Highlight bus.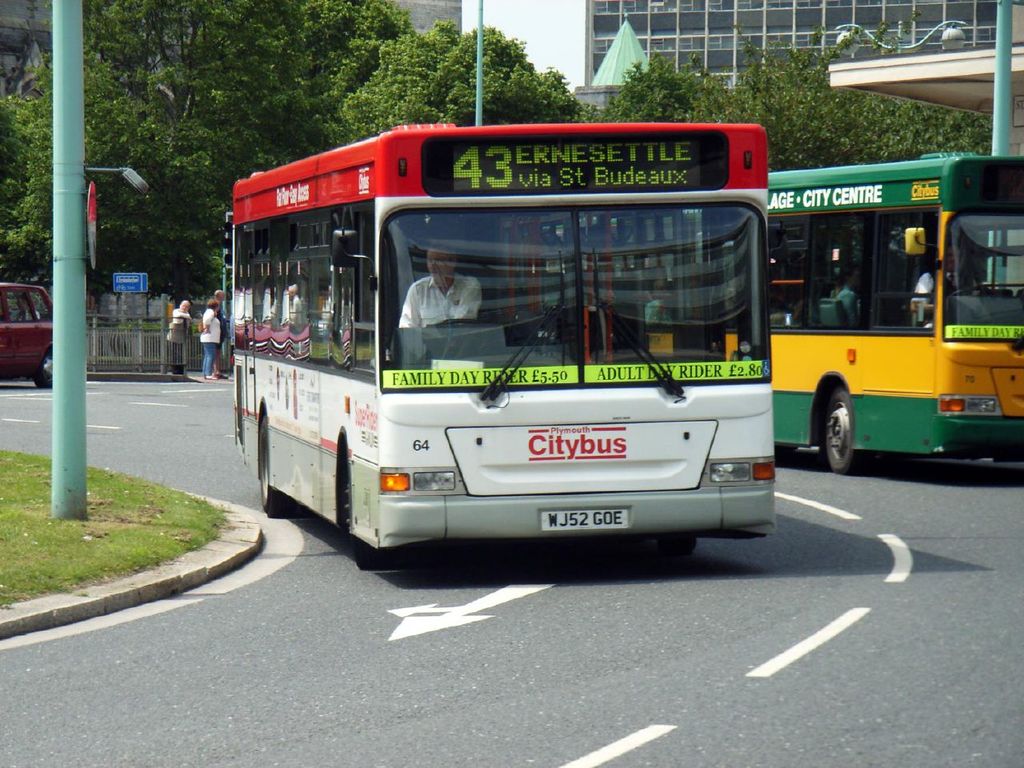
Highlighted region: x1=224, y1=117, x2=772, y2=568.
